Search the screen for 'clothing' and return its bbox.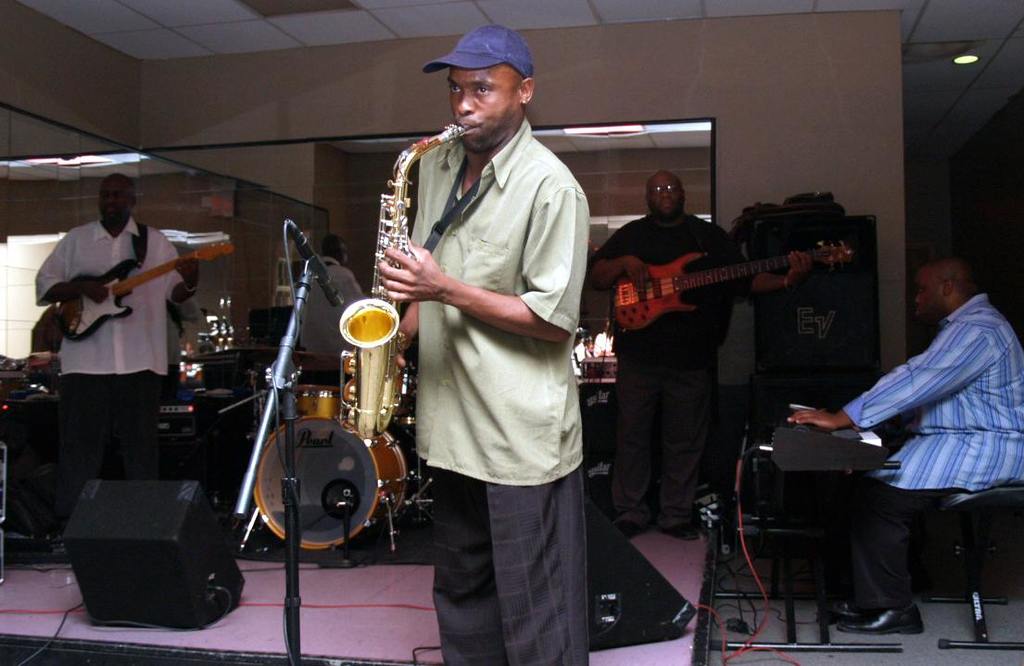
Found: [407,119,582,665].
